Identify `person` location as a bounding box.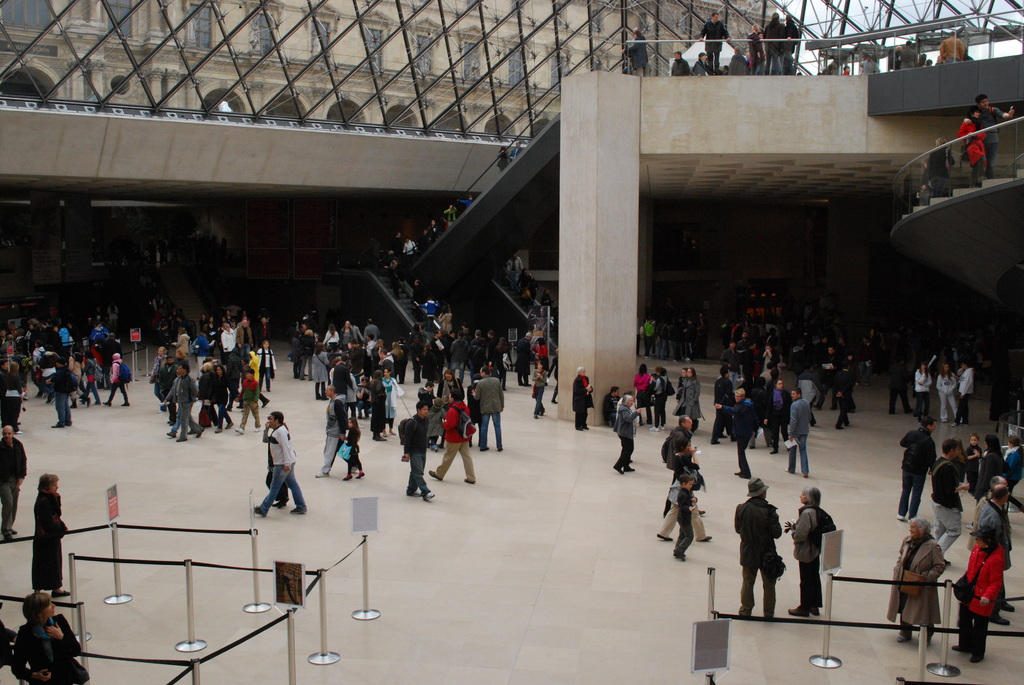
[left=833, top=360, right=856, bottom=431].
